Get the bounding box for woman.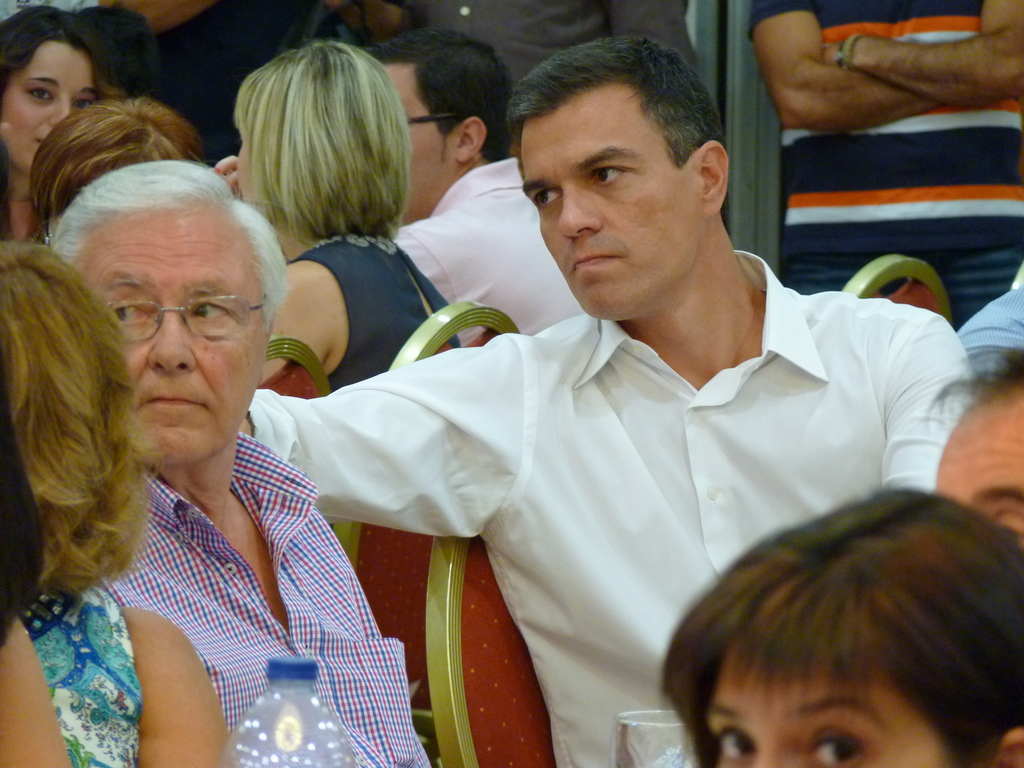
x1=657 y1=479 x2=1023 y2=767.
